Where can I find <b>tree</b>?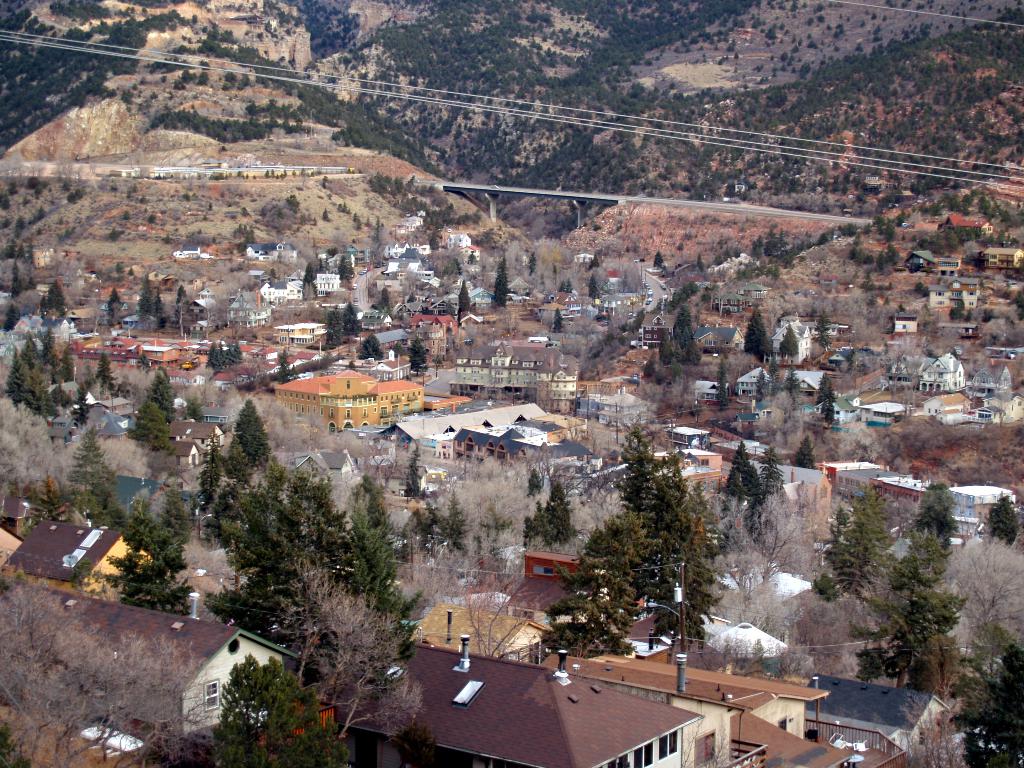
You can find it at pyautogui.locateOnScreen(900, 477, 959, 553).
